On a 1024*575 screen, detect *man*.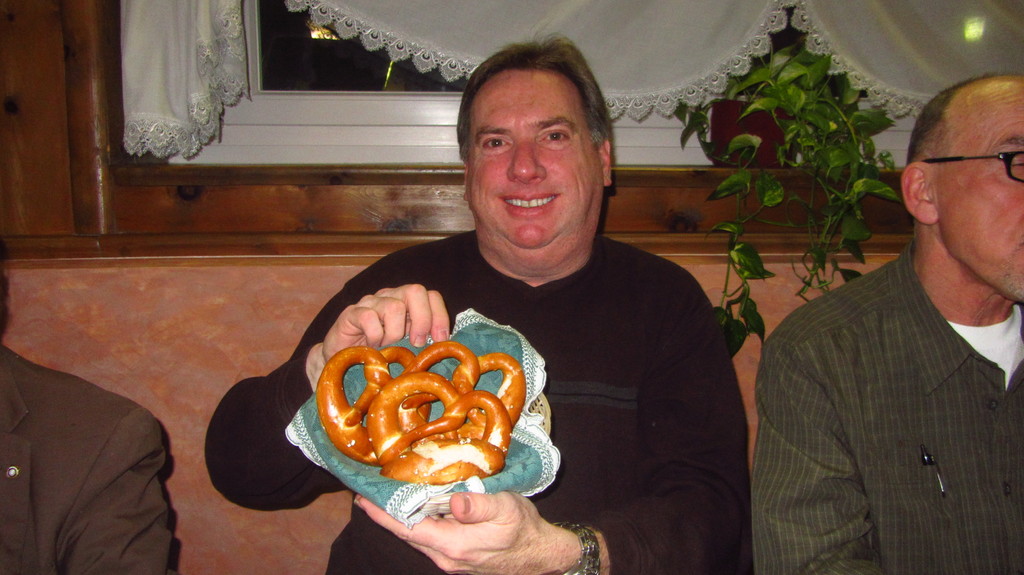
detection(206, 33, 752, 574).
